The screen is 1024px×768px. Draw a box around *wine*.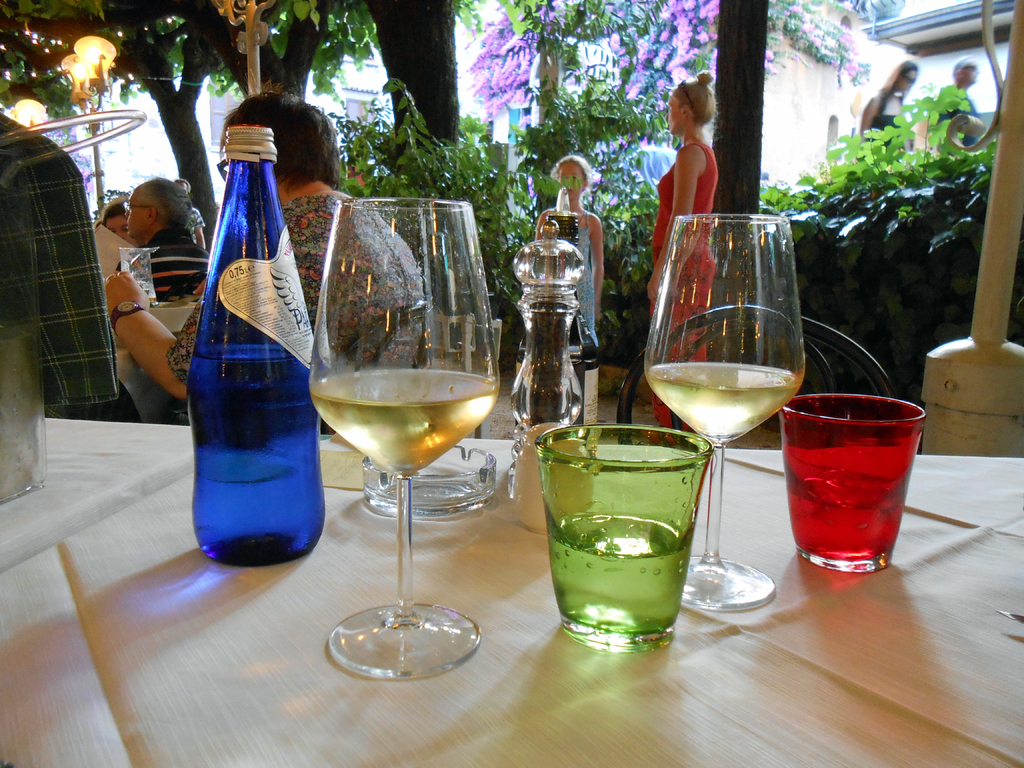
(left=189, top=343, right=321, bottom=569).
